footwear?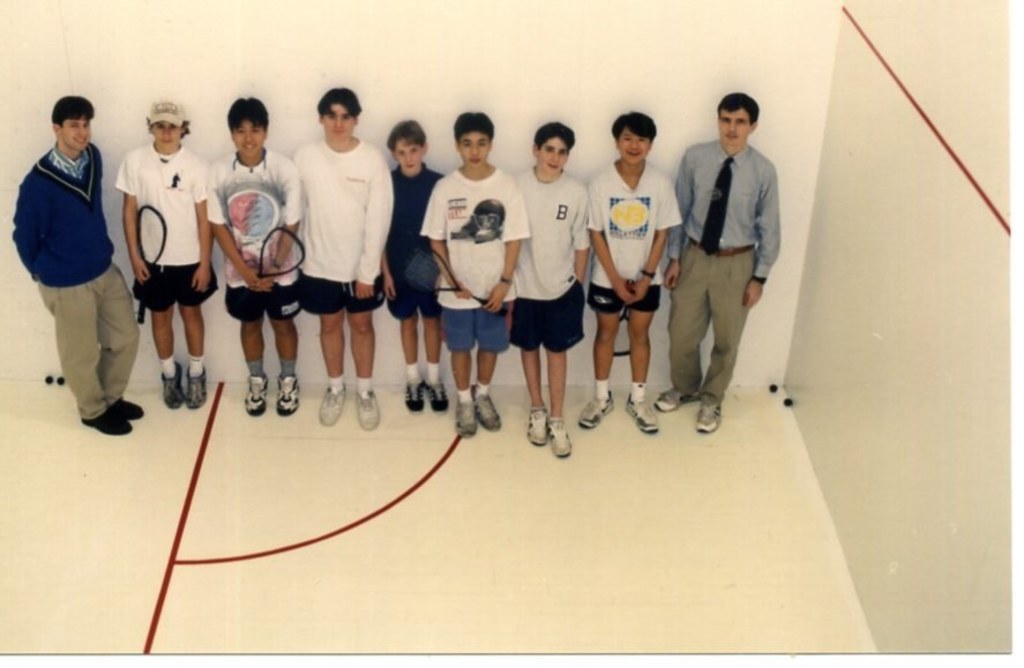
bbox=[352, 390, 372, 433]
